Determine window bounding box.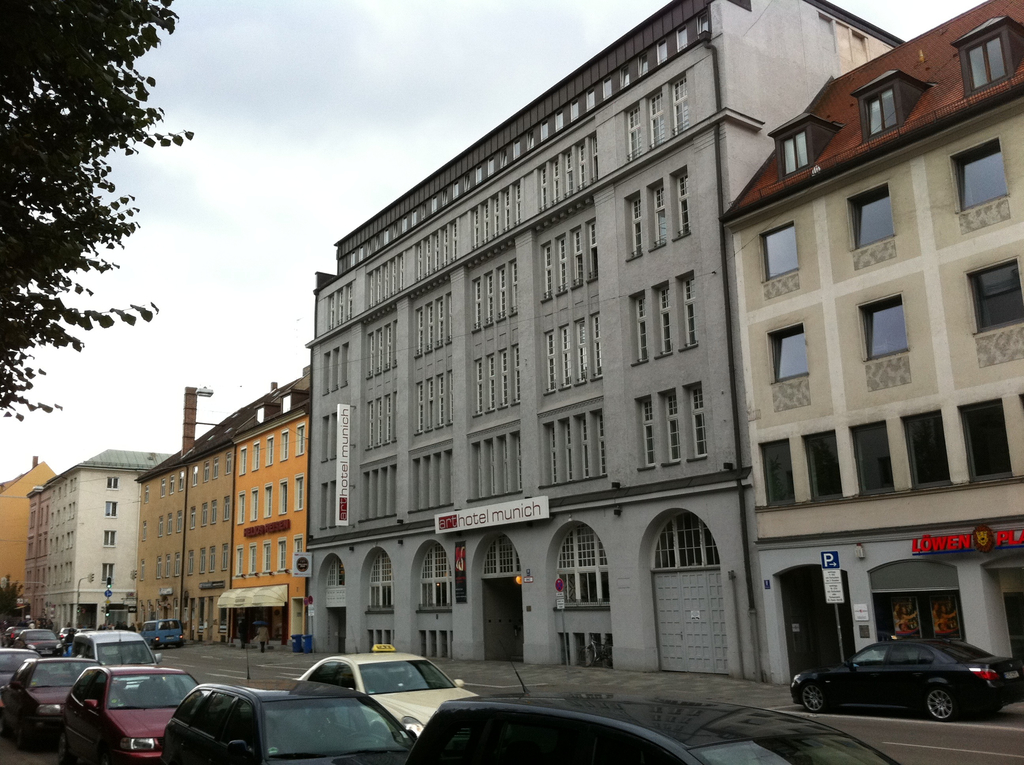
Determined: <box>870,303,904,357</box>.
